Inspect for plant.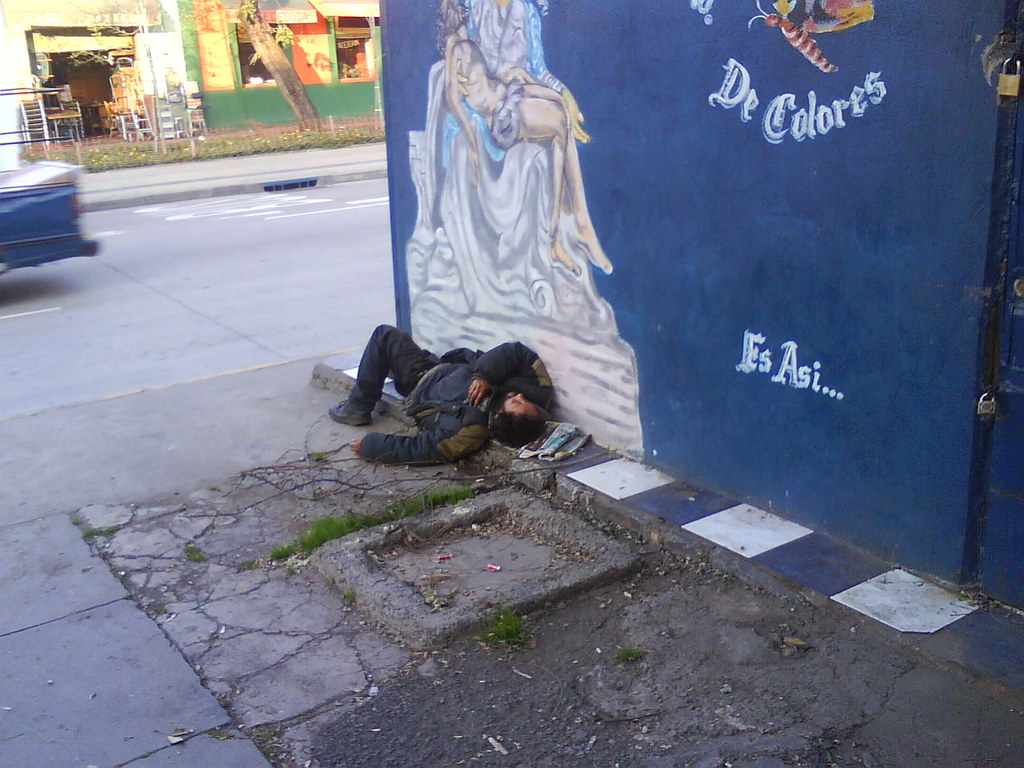
Inspection: <box>341,591,354,605</box>.
